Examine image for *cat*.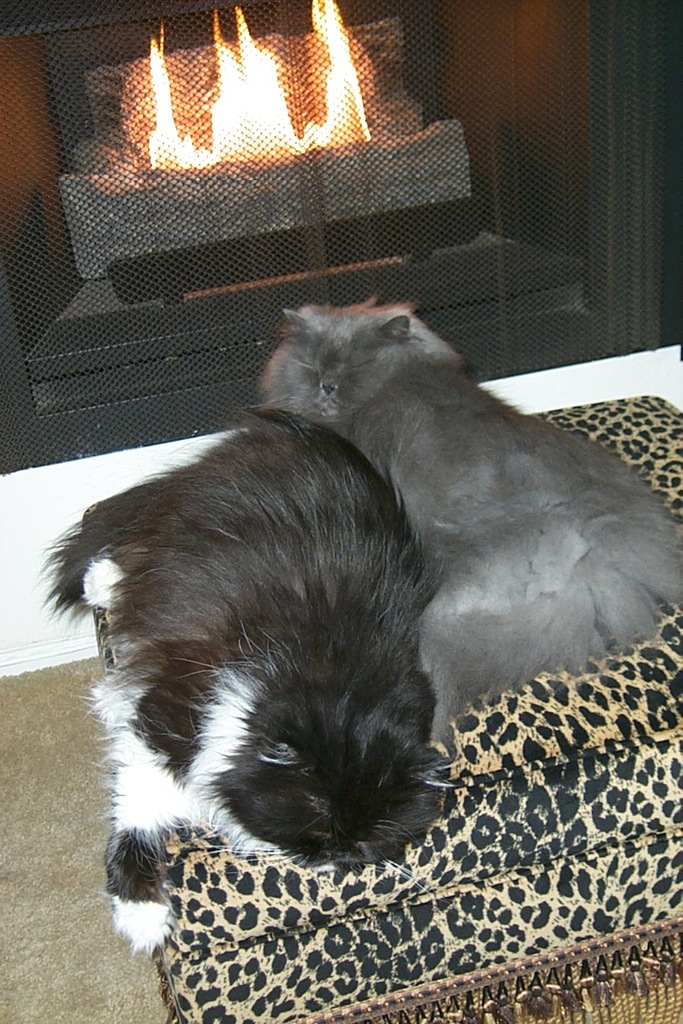
Examination result: locate(253, 287, 682, 748).
